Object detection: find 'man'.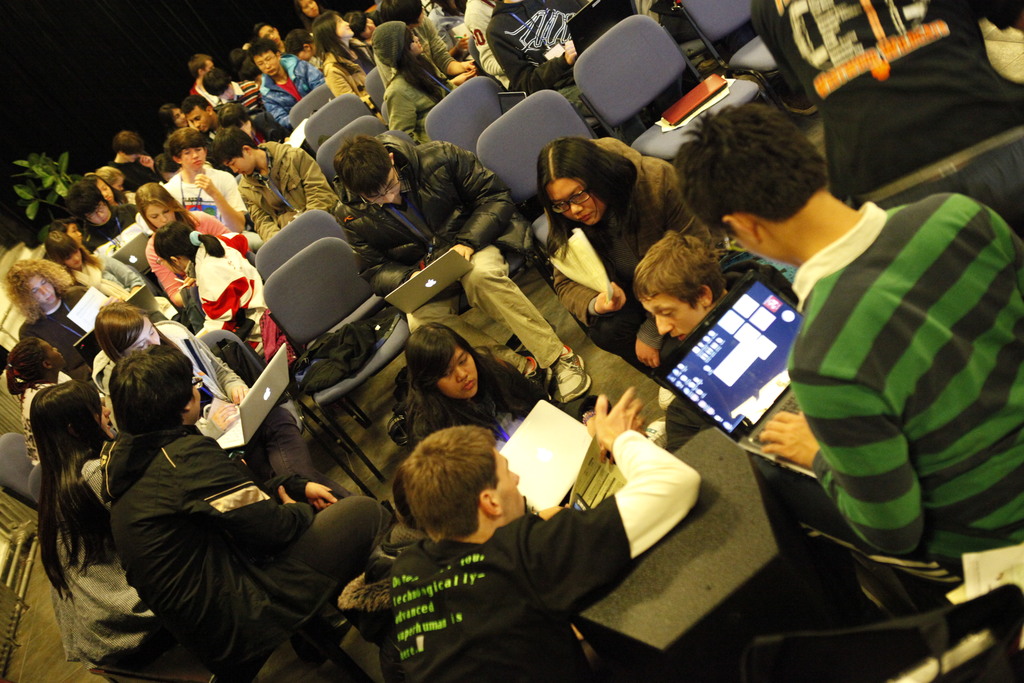
{"left": 181, "top": 95, "right": 253, "bottom": 129}.
